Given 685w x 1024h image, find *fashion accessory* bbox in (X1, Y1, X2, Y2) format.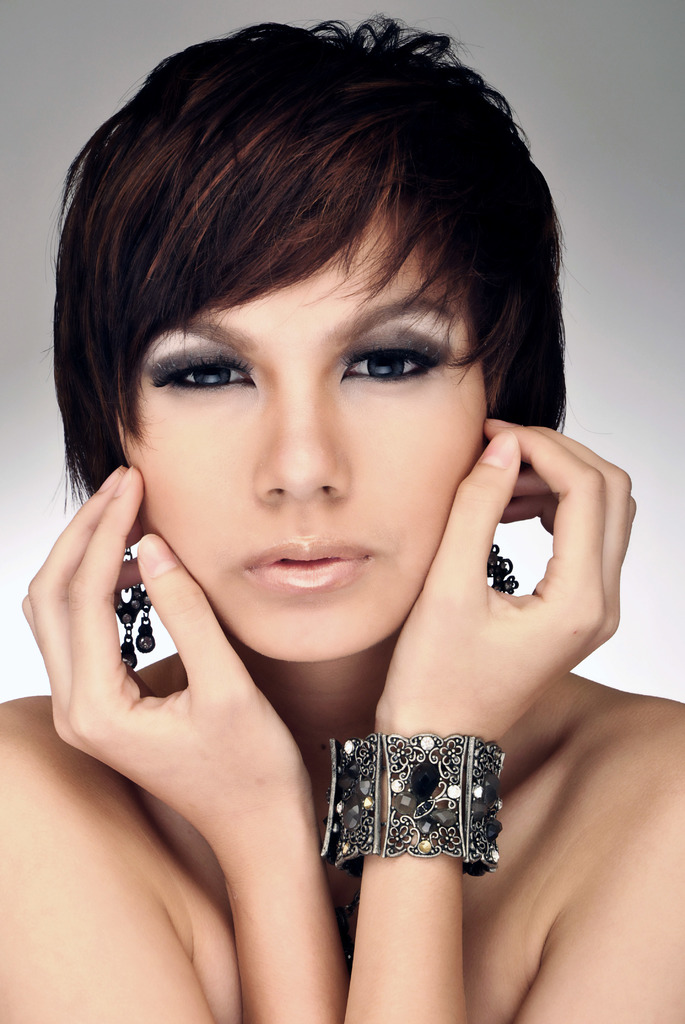
(322, 732, 504, 874).
